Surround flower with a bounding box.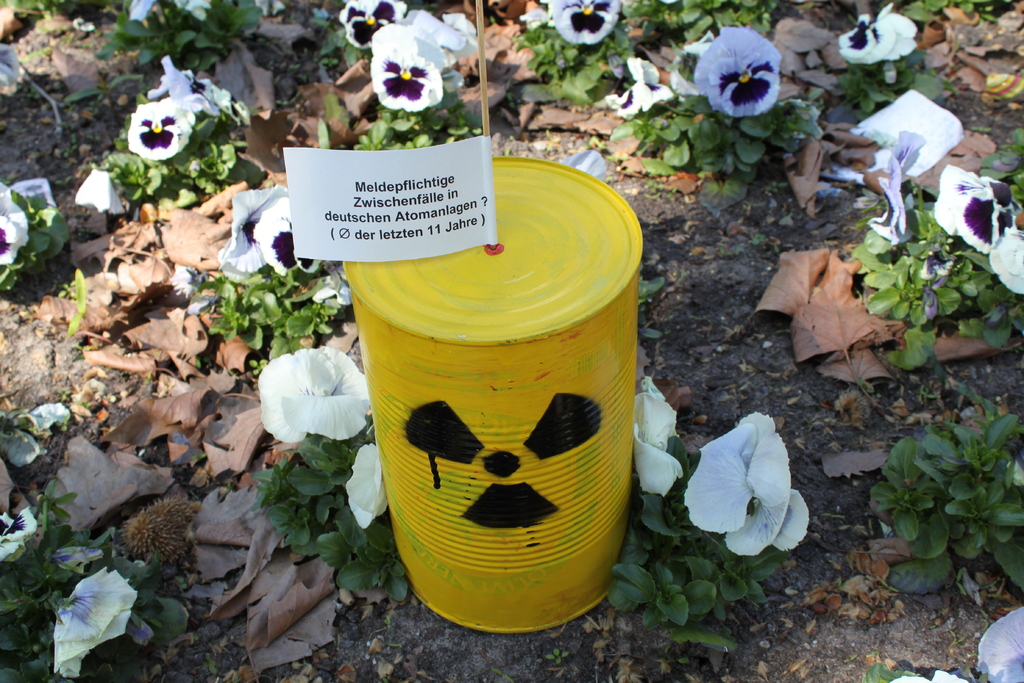
<box>836,3,920,64</box>.
